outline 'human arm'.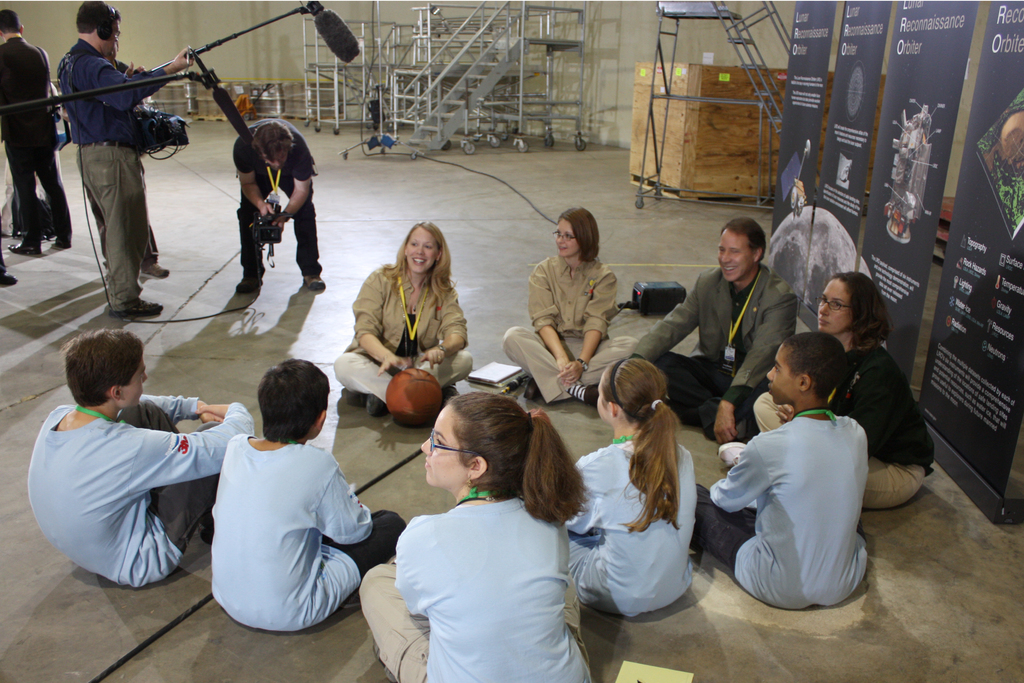
Outline: bbox(353, 273, 403, 372).
